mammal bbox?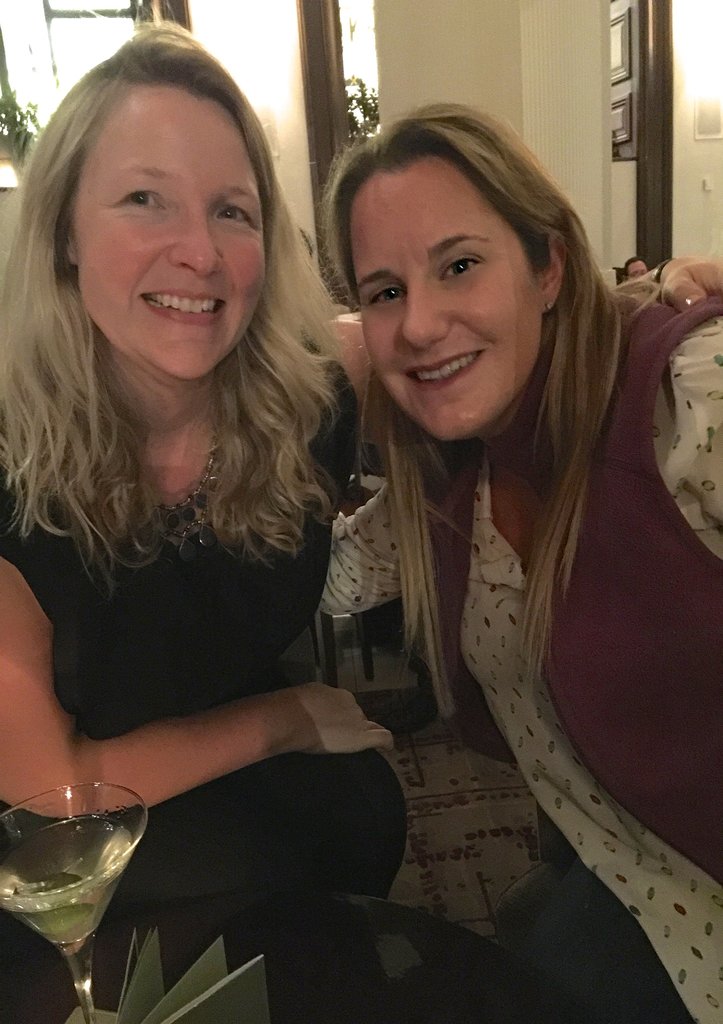
detection(619, 260, 645, 281)
